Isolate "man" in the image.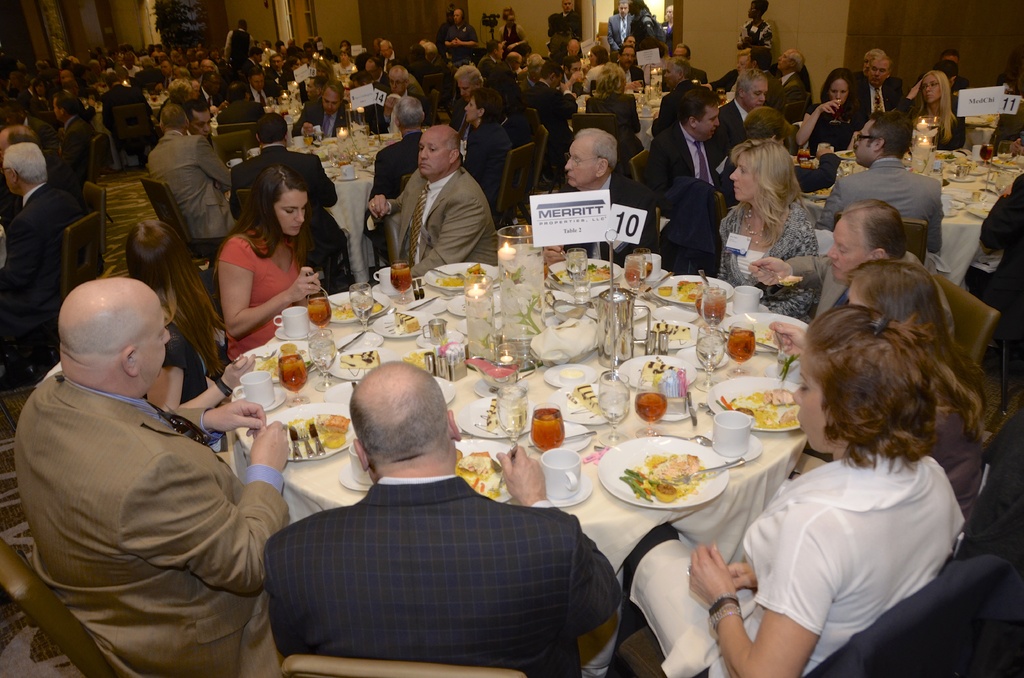
Isolated region: (555, 40, 583, 62).
